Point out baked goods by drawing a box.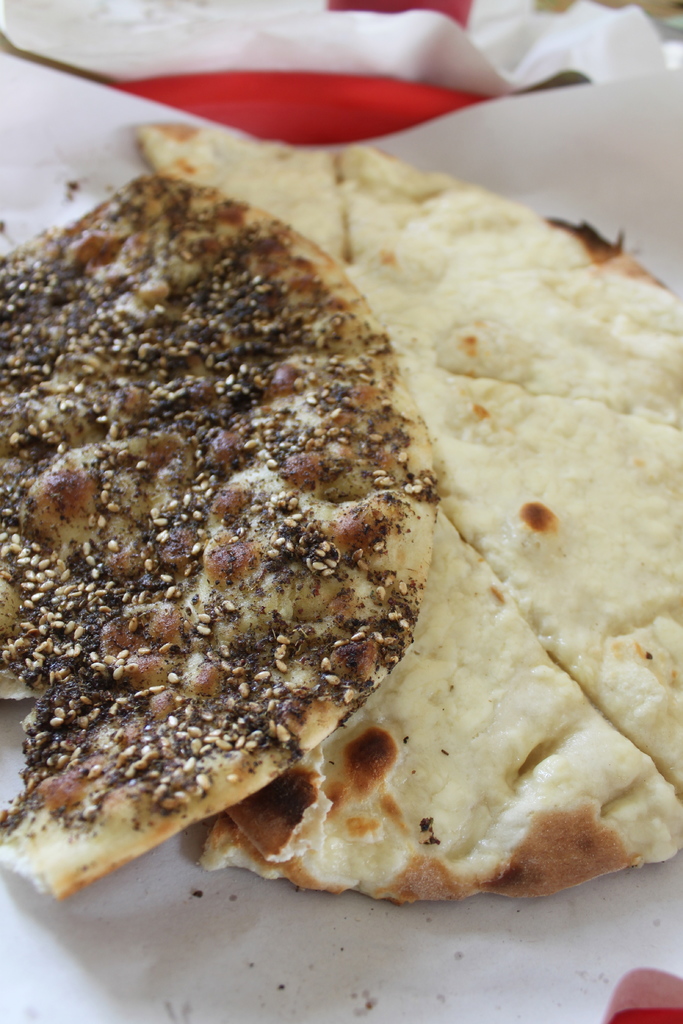
region(132, 118, 682, 900).
